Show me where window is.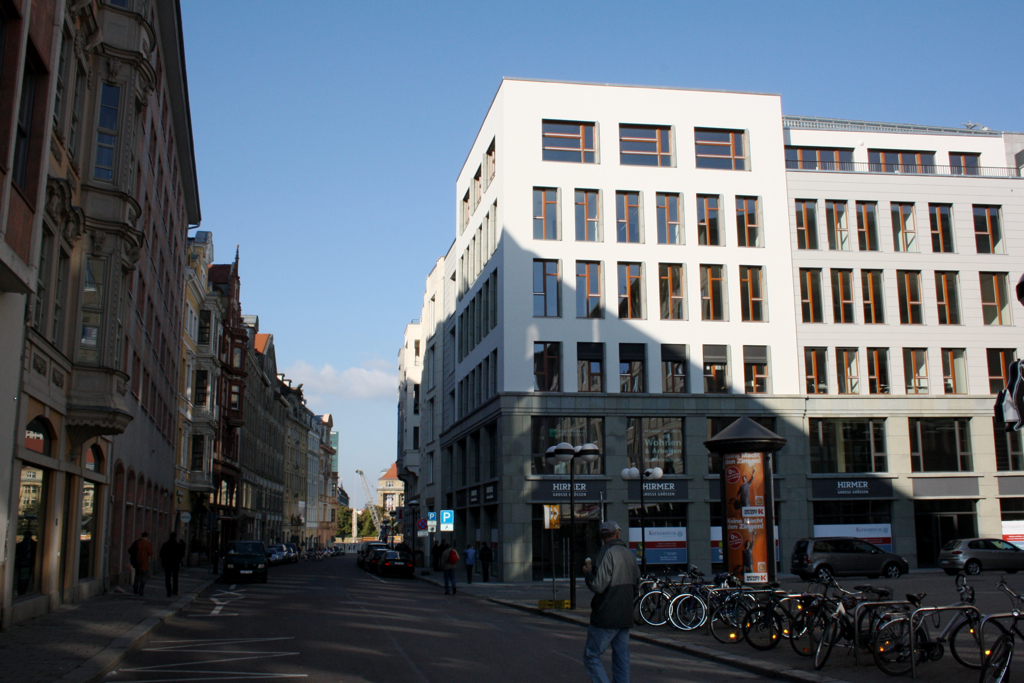
window is at {"left": 695, "top": 191, "right": 731, "bottom": 247}.
